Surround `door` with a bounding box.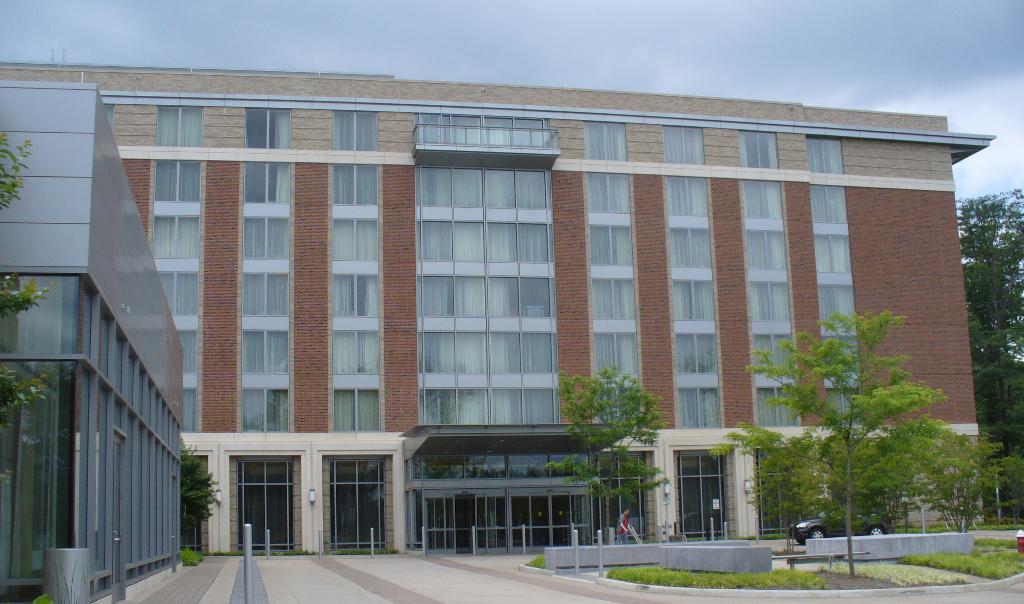
bbox=(446, 492, 489, 553).
